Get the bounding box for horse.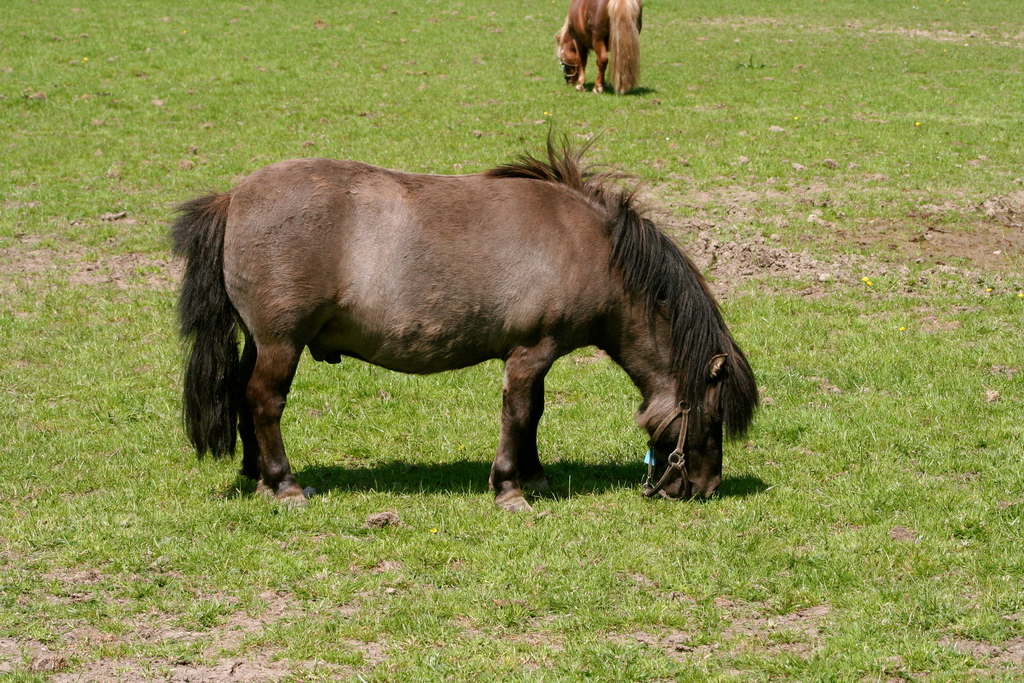
[166, 120, 758, 516].
